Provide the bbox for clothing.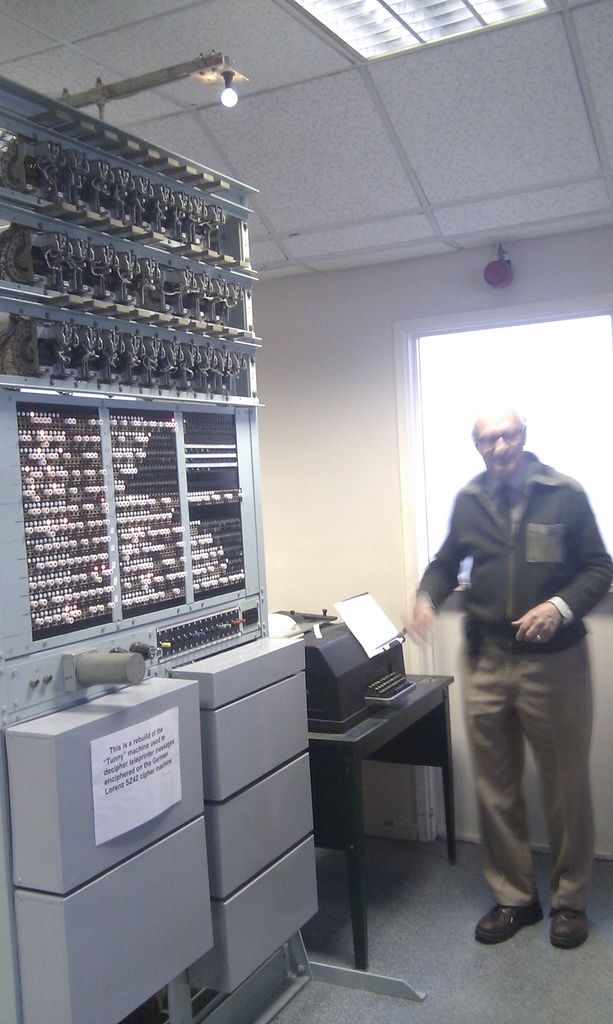
locate(415, 400, 596, 912).
